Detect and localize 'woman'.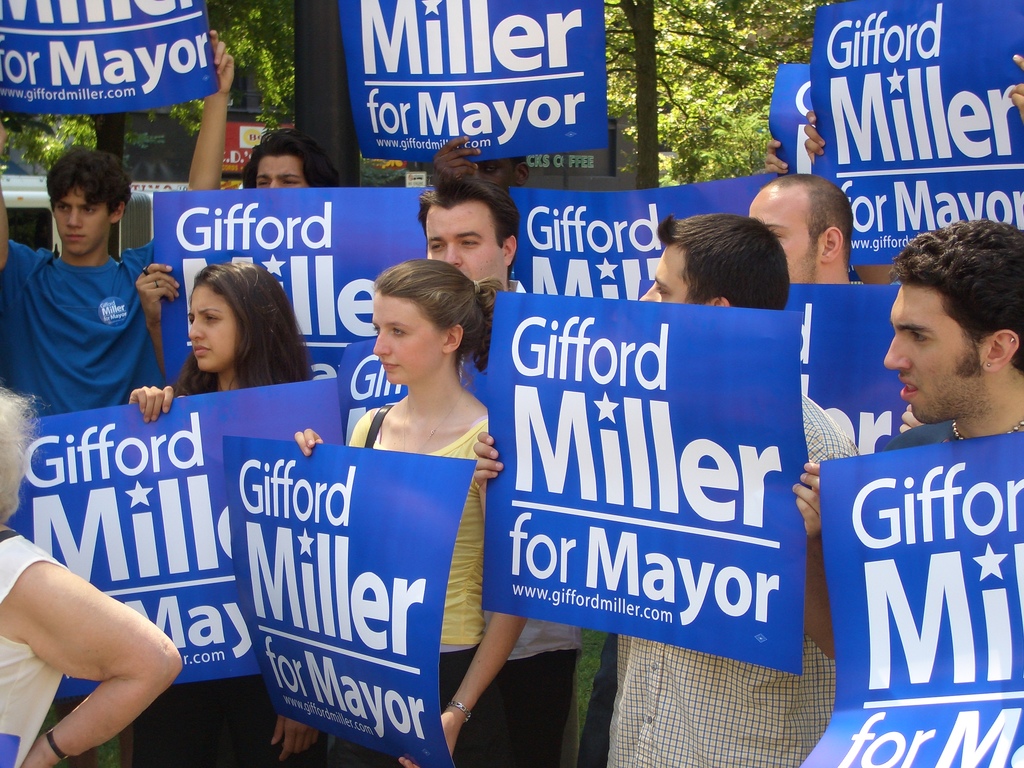
Localized at [left=137, top=268, right=300, bottom=428].
